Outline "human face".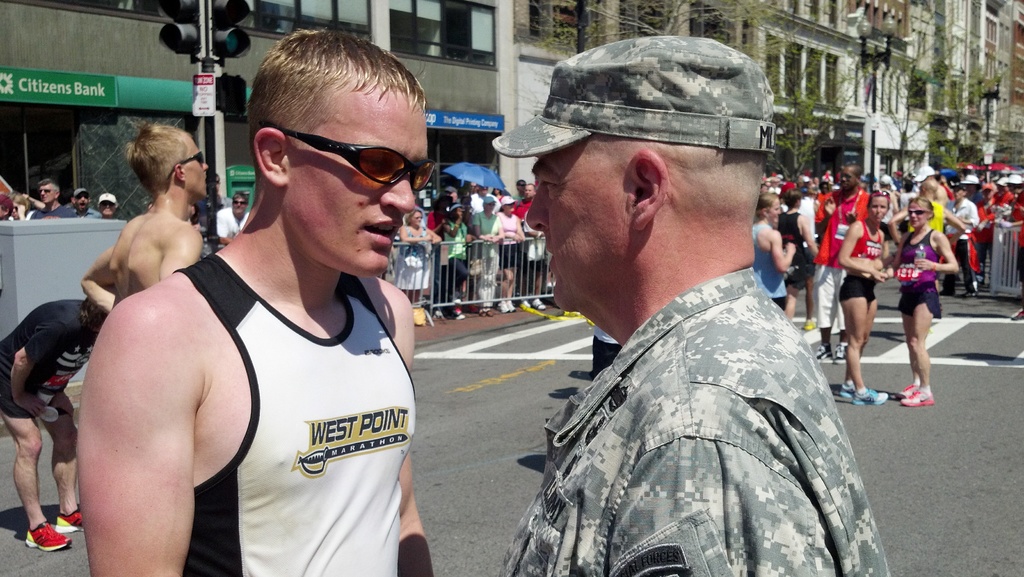
Outline: bbox=(865, 199, 885, 225).
